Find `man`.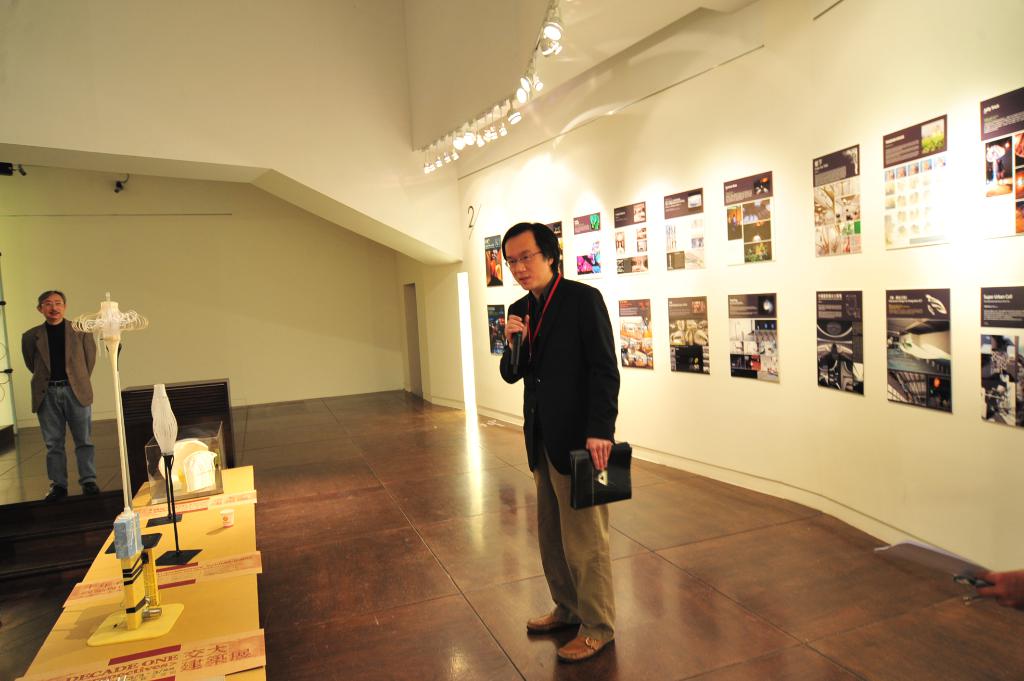
501/228/625/668.
